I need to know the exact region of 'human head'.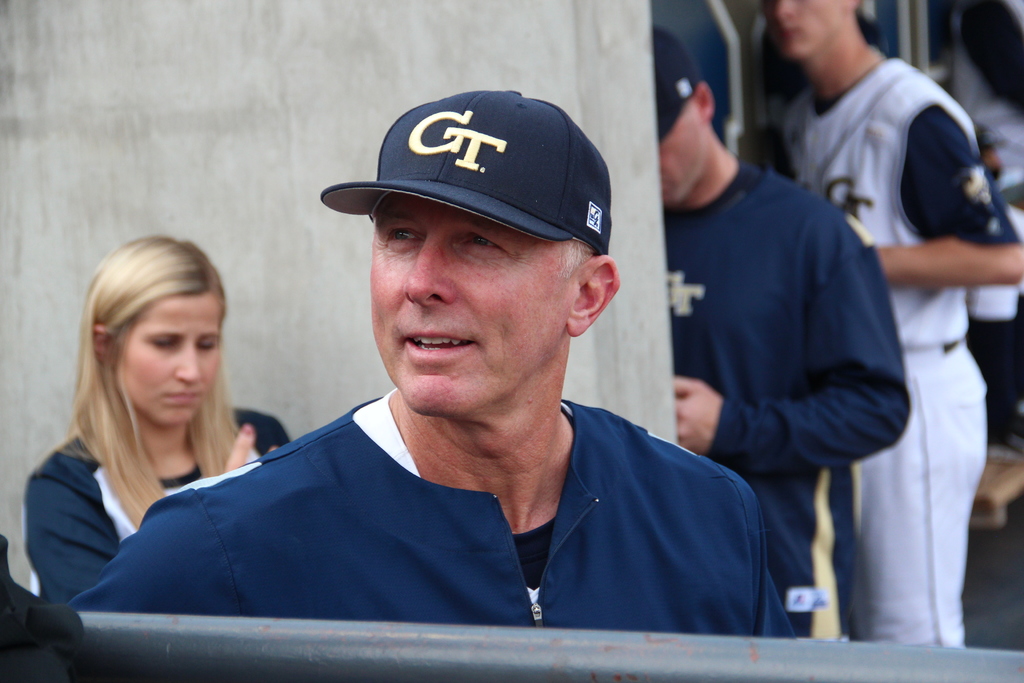
Region: left=68, top=235, right=241, bottom=443.
